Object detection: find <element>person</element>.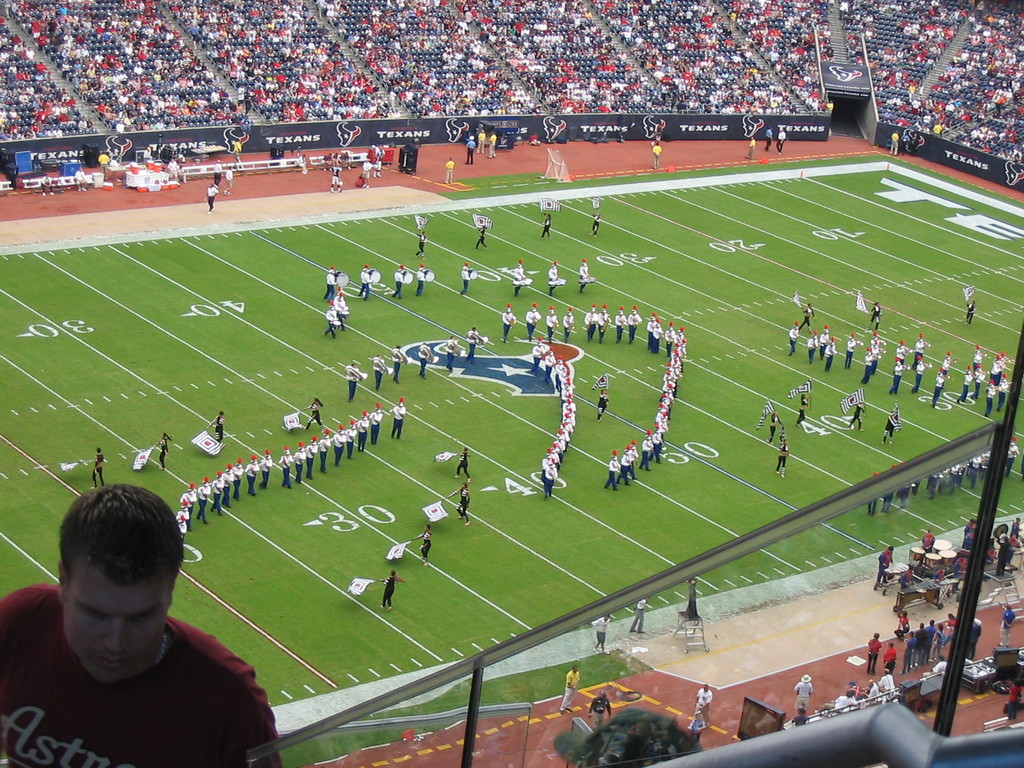
bbox(230, 136, 246, 169).
